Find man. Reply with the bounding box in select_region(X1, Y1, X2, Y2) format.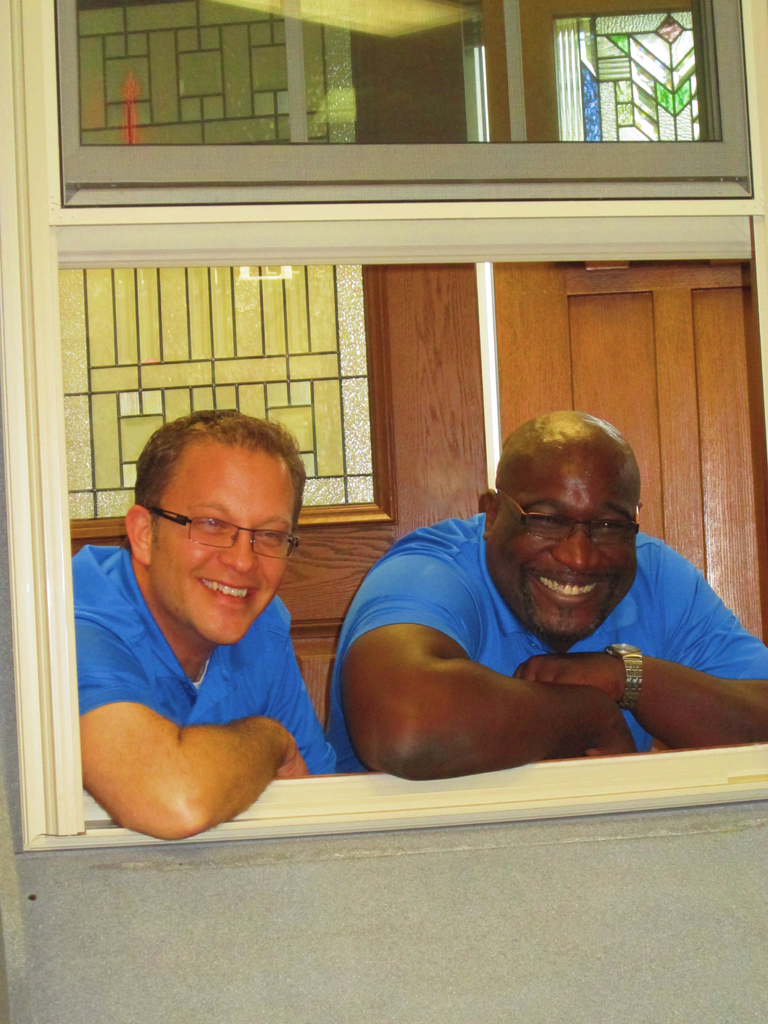
select_region(72, 412, 340, 846).
